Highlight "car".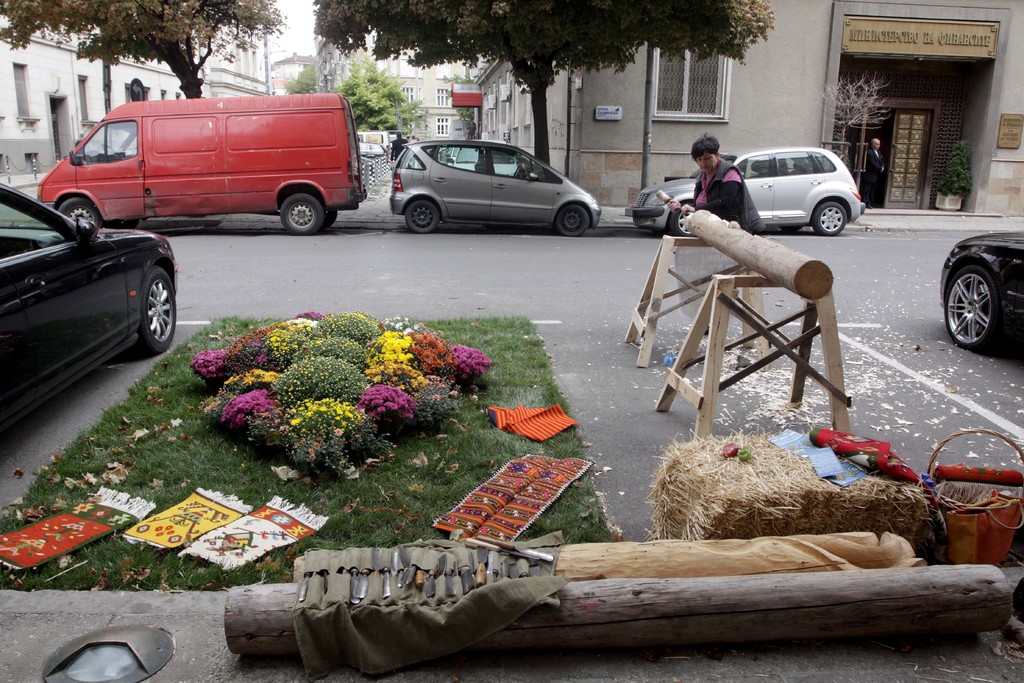
Highlighted region: x1=938 y1=234 x2=1023 y2=366.
